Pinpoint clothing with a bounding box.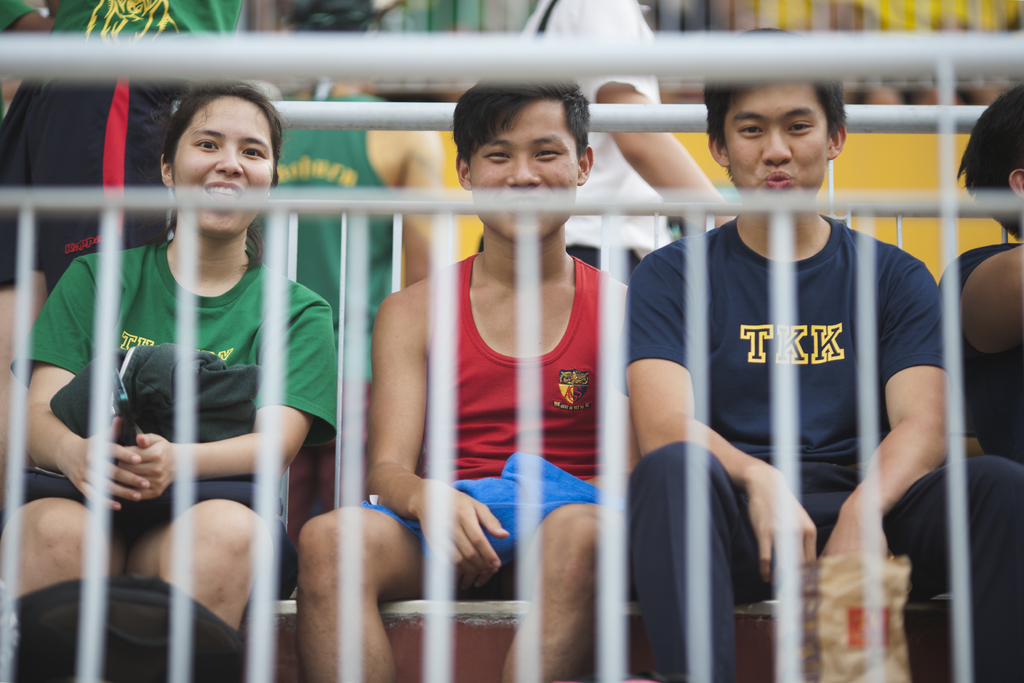
{"x1": 346, "y1": 258, "x2": 623, "y2": 598}.
